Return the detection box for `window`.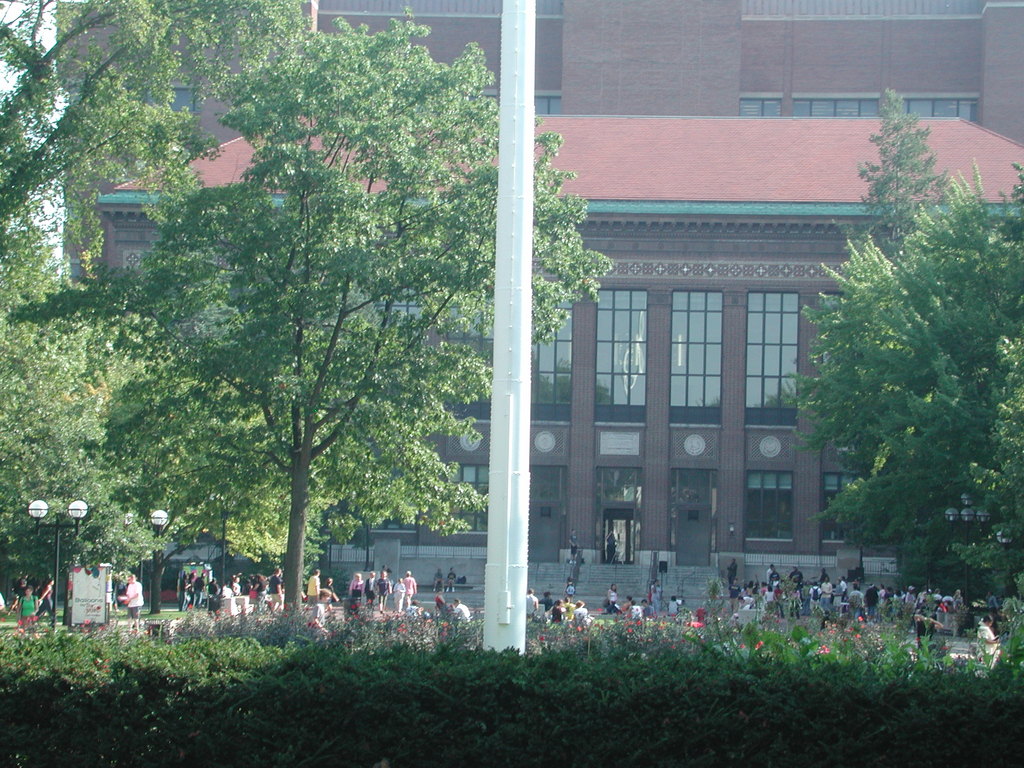
744:473:796:539.
